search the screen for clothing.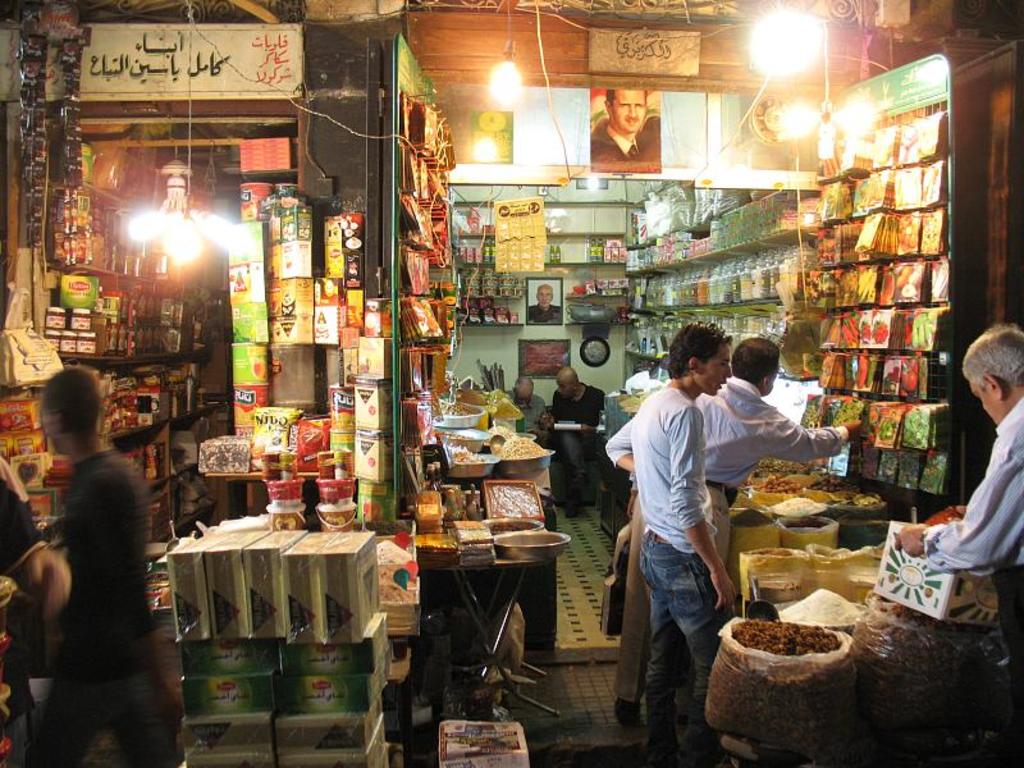
Found at bbox(14, 439, 178, 767).
